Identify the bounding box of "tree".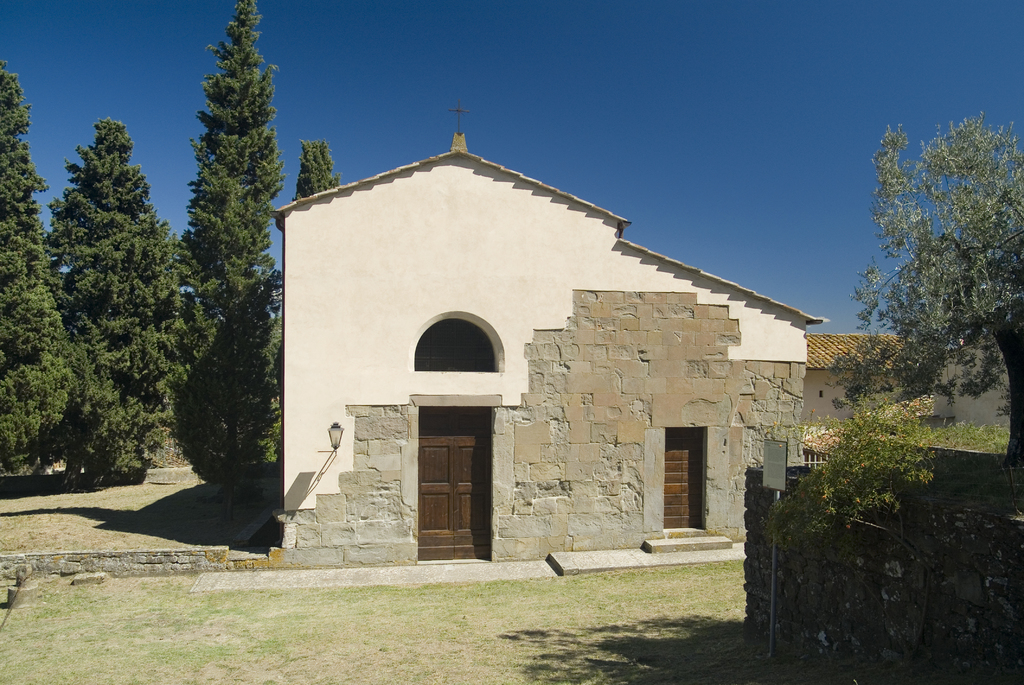
[291,136,339,200].
